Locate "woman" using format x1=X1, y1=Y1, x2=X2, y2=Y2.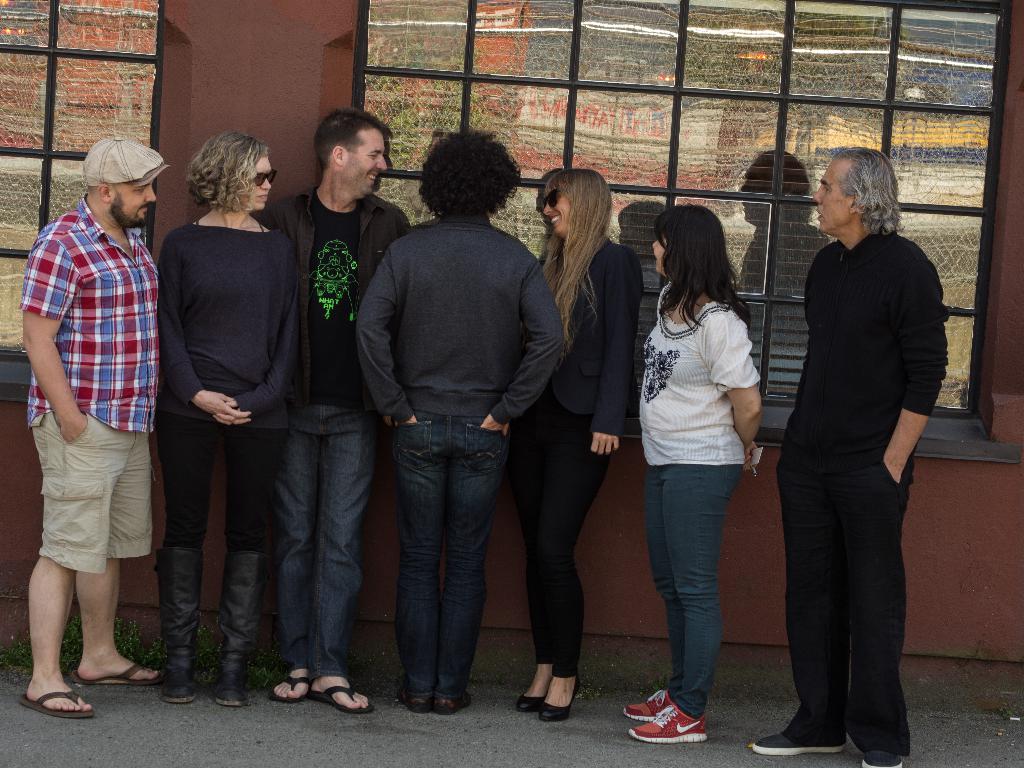
x1=154, y1=129, x2=308, y2=706.
